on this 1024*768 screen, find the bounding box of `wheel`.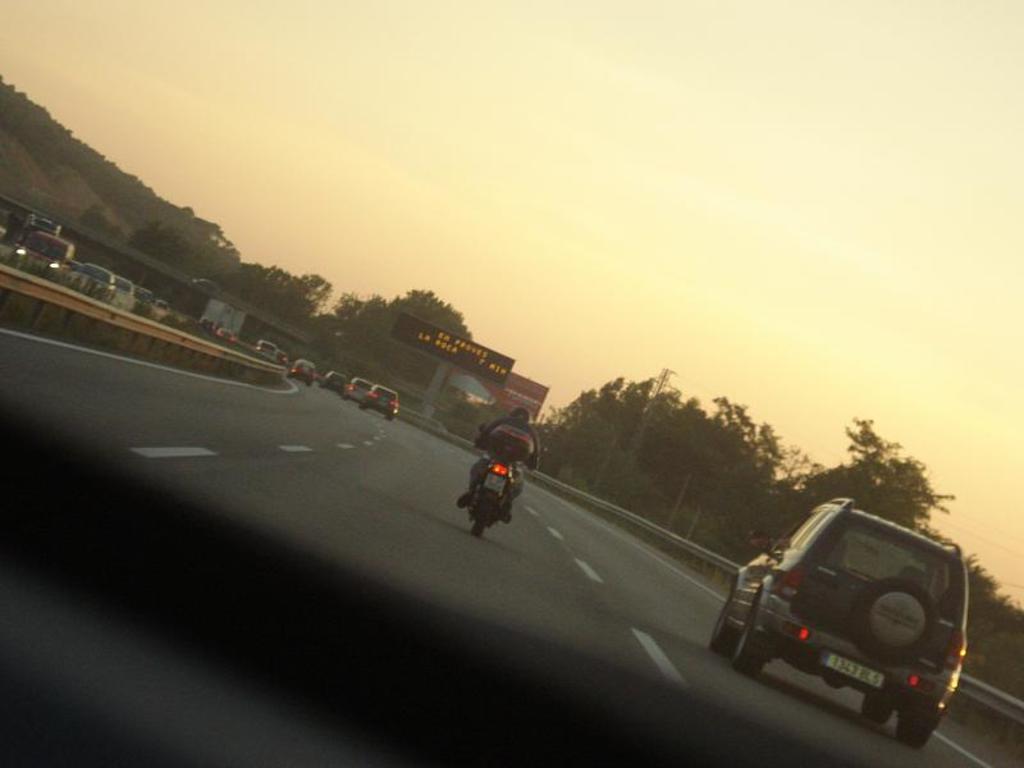
Bounding box: [x1=712, y1=604, x2=739, y2=653].
